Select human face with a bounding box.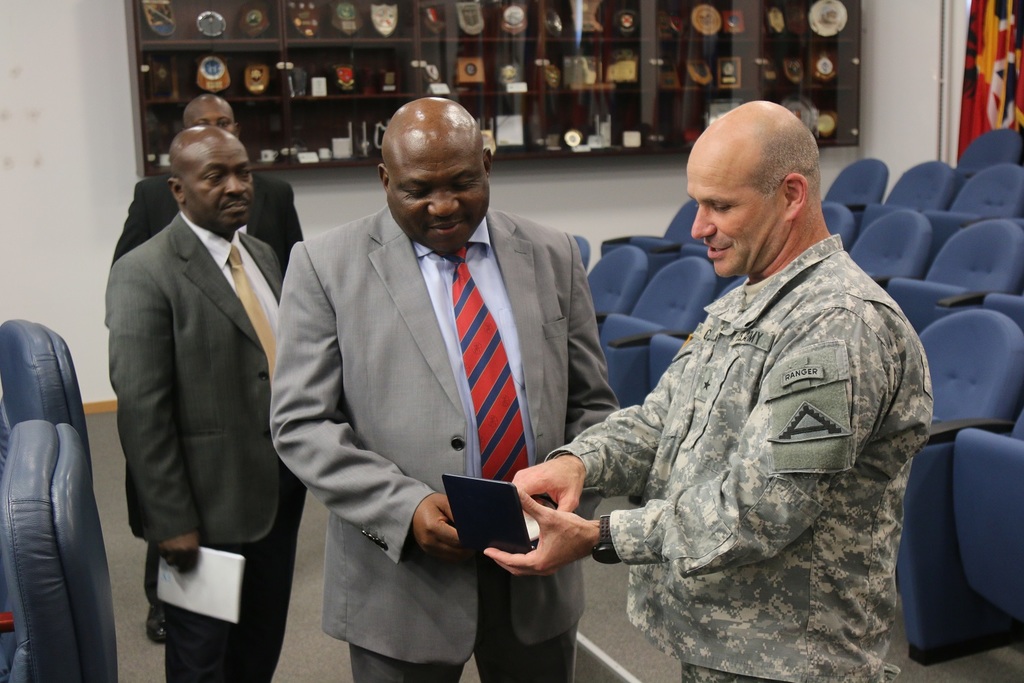
179 141 257 234.
